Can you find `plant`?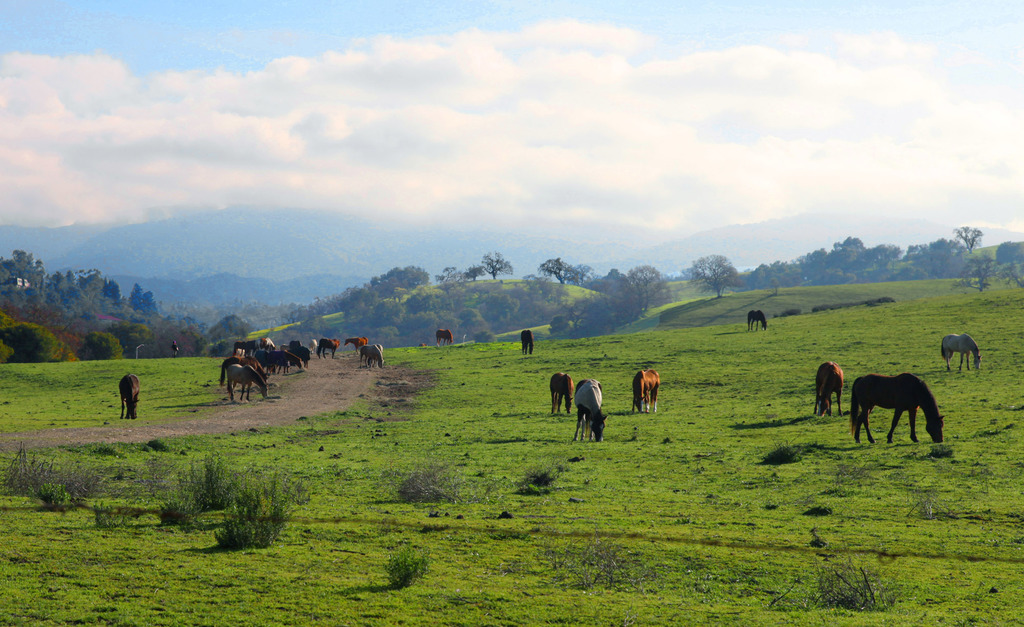
Yes, bounding box: select_region(515, 459, 552, 491).
